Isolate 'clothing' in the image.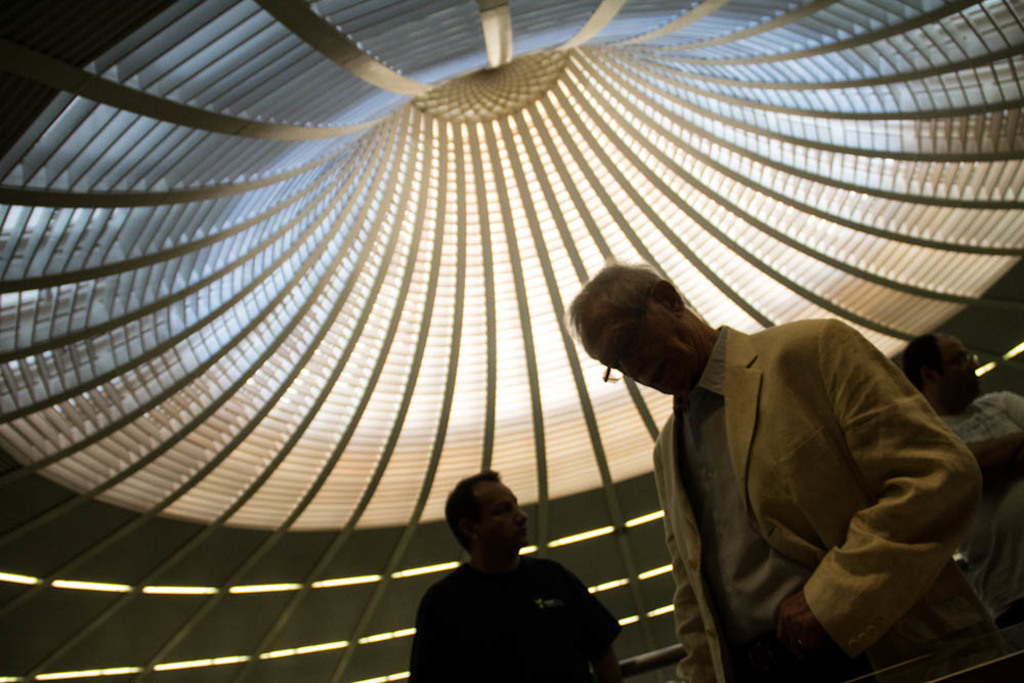
Isolated region: bbox=(611, 280, 1012, 678).
